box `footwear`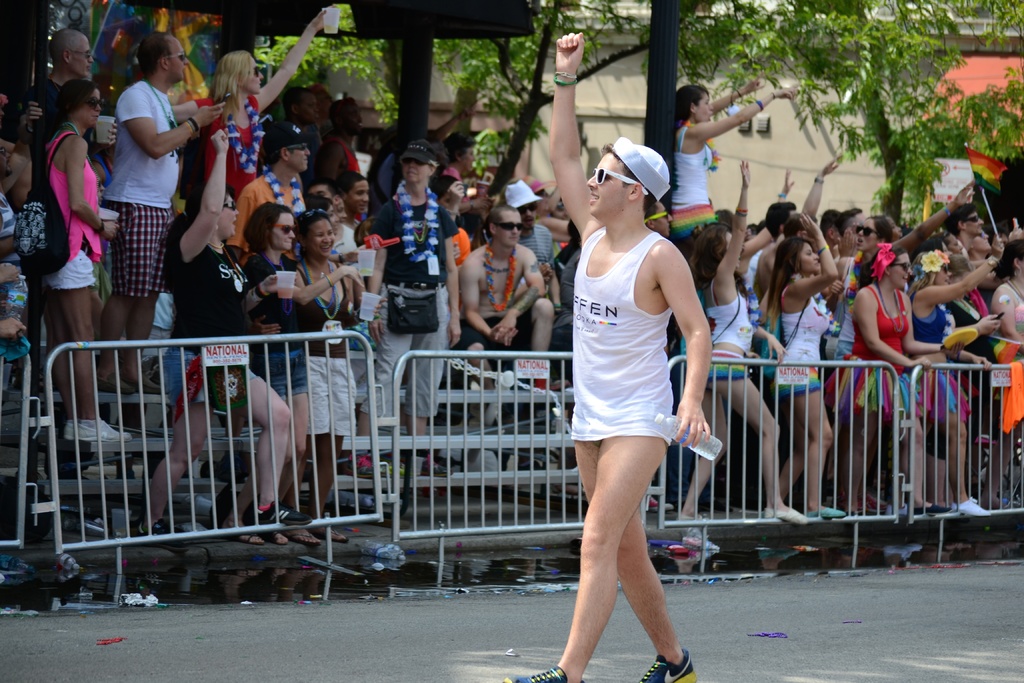
(250, 502, 313, 527)
